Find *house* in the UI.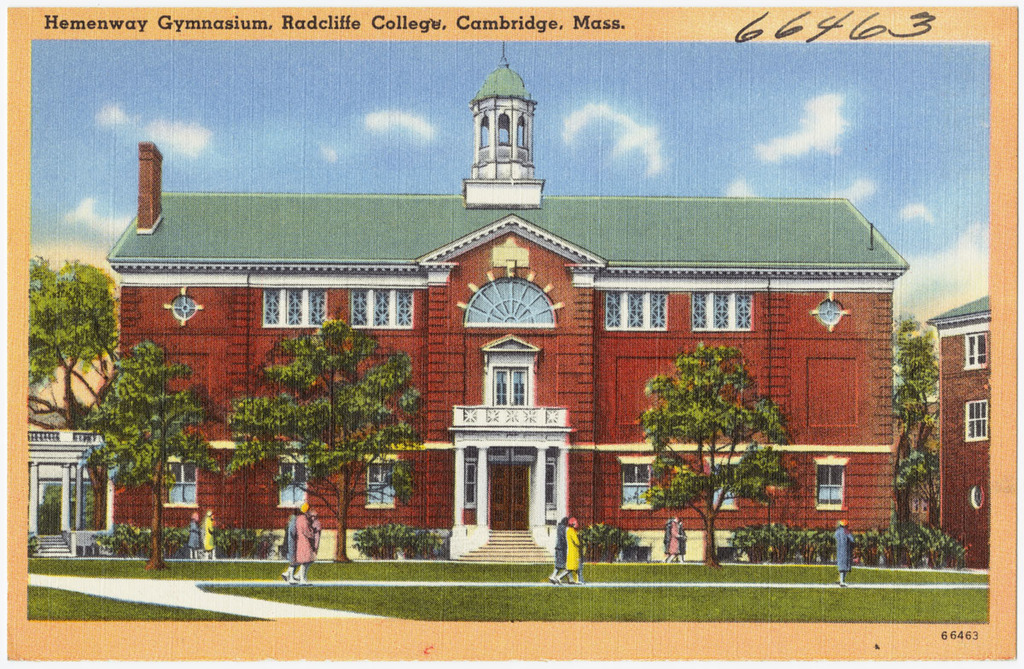
UI element at {"x1": 18, "y1": 422, "x2": 109, "y2": 574}.
